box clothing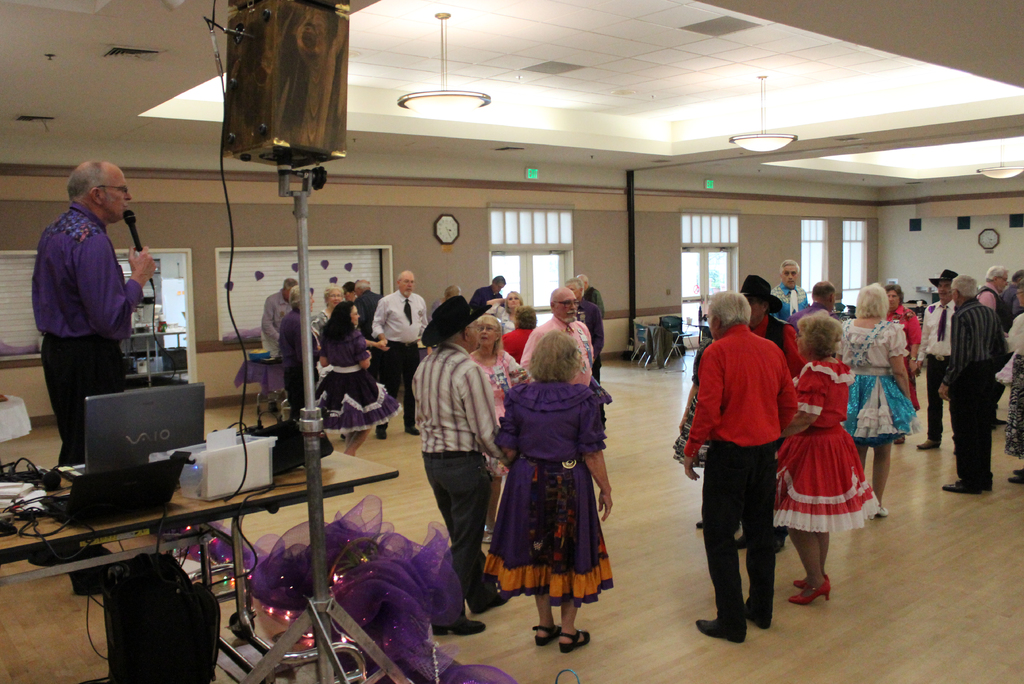
select_region(470, 348, 524, 421)
